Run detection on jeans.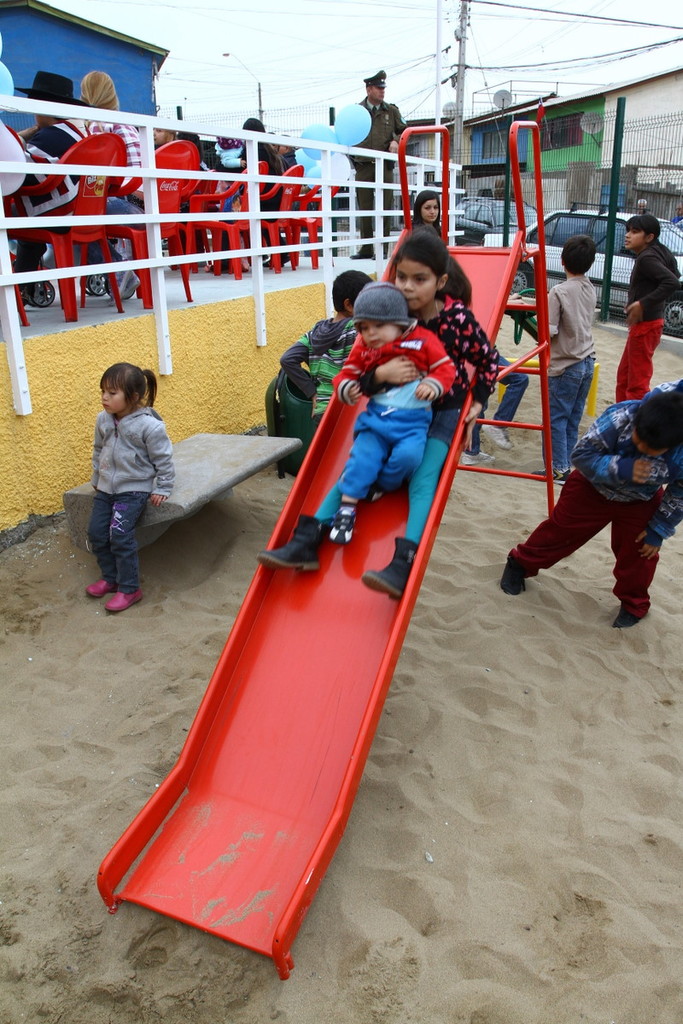
Result: Rect(483, 371, 531, 411).
